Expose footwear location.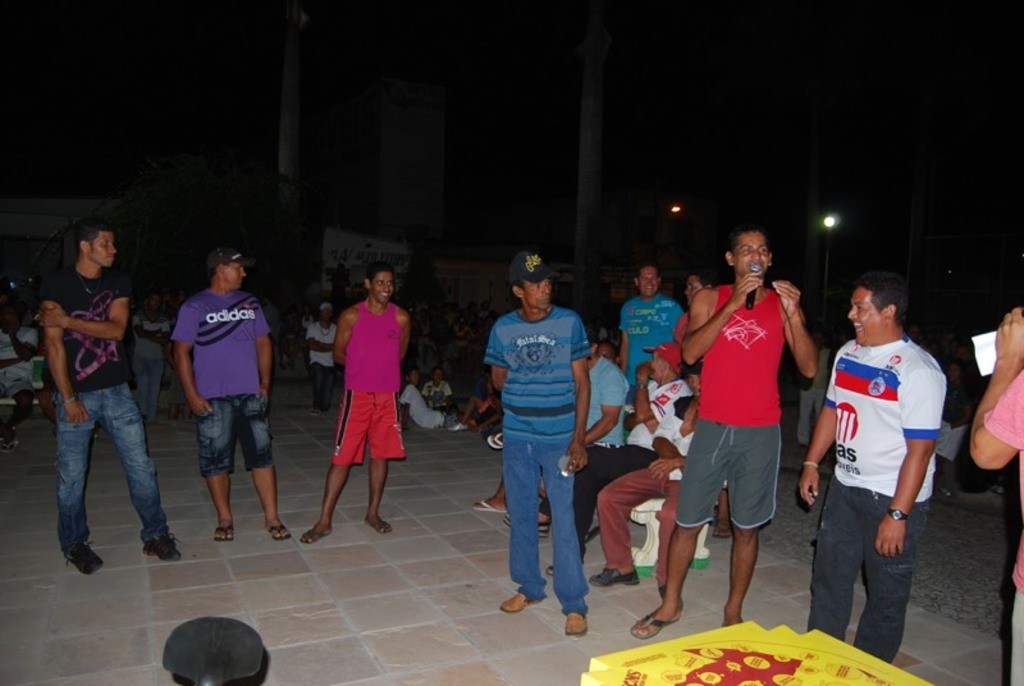
Exposed at crop(211, 522, 234, 544).
